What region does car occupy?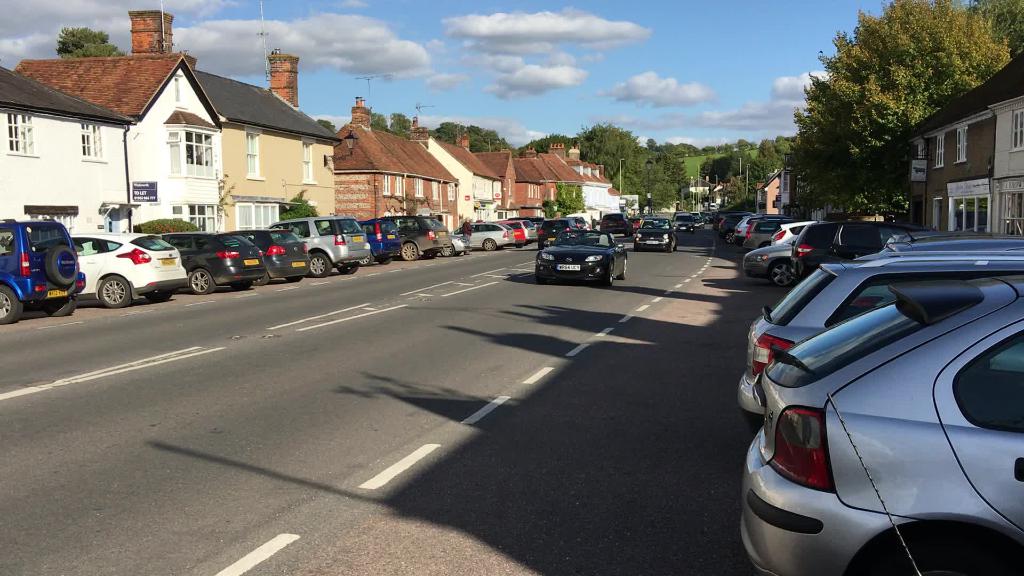
<bbox>643, 214, 666, 244</bbox>.
